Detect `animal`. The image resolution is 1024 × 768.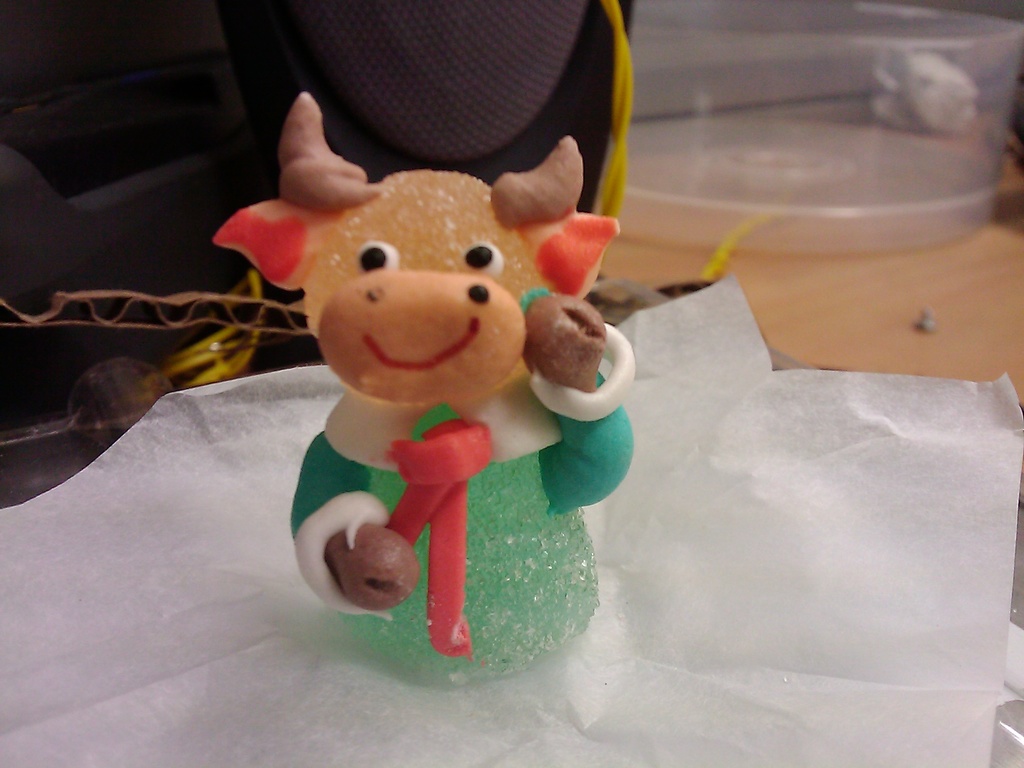
<region>206, 87, 634, 681</region>.
